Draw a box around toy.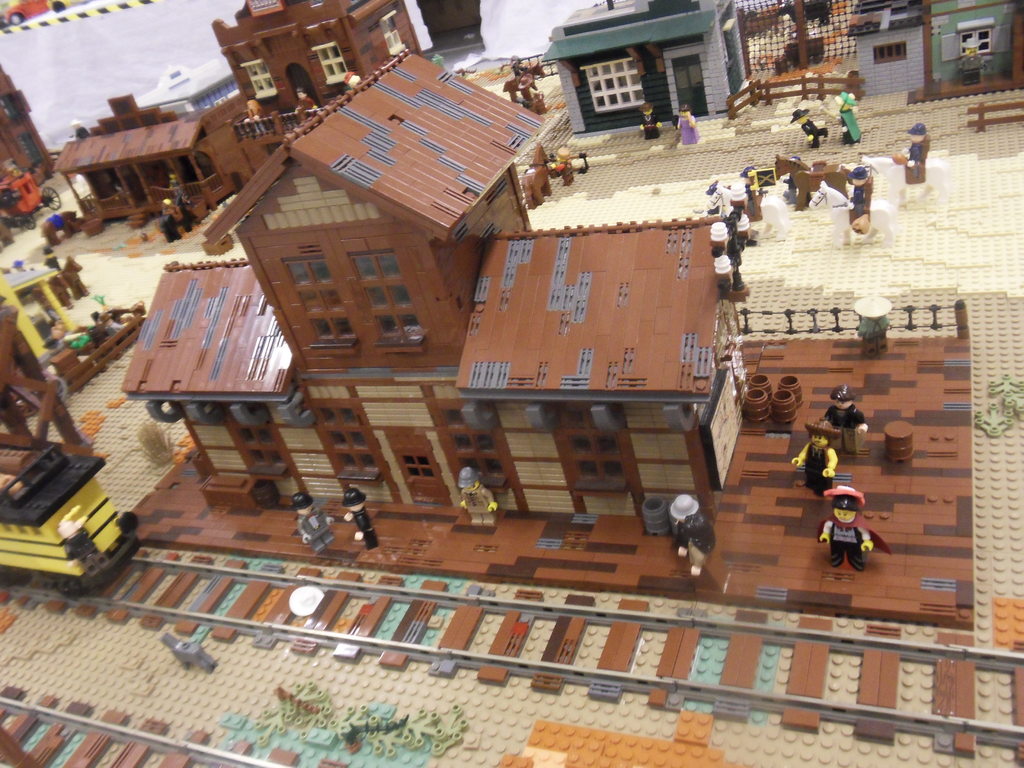
left=792, top=422, right=834, bottom=488.
